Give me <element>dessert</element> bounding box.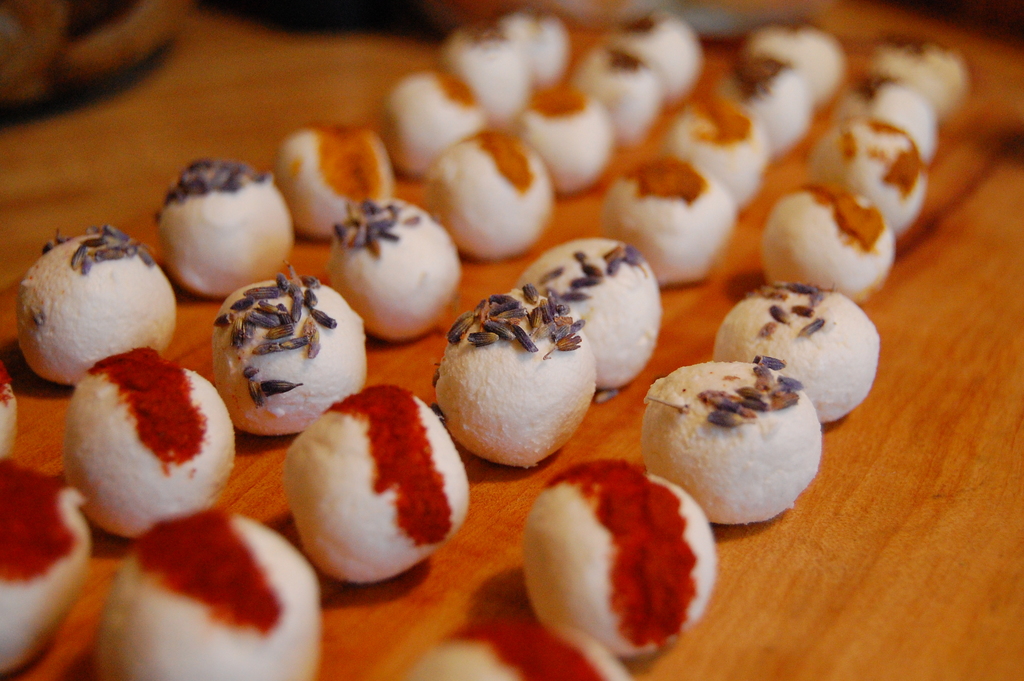
detection(54, 338, 241, 543).
